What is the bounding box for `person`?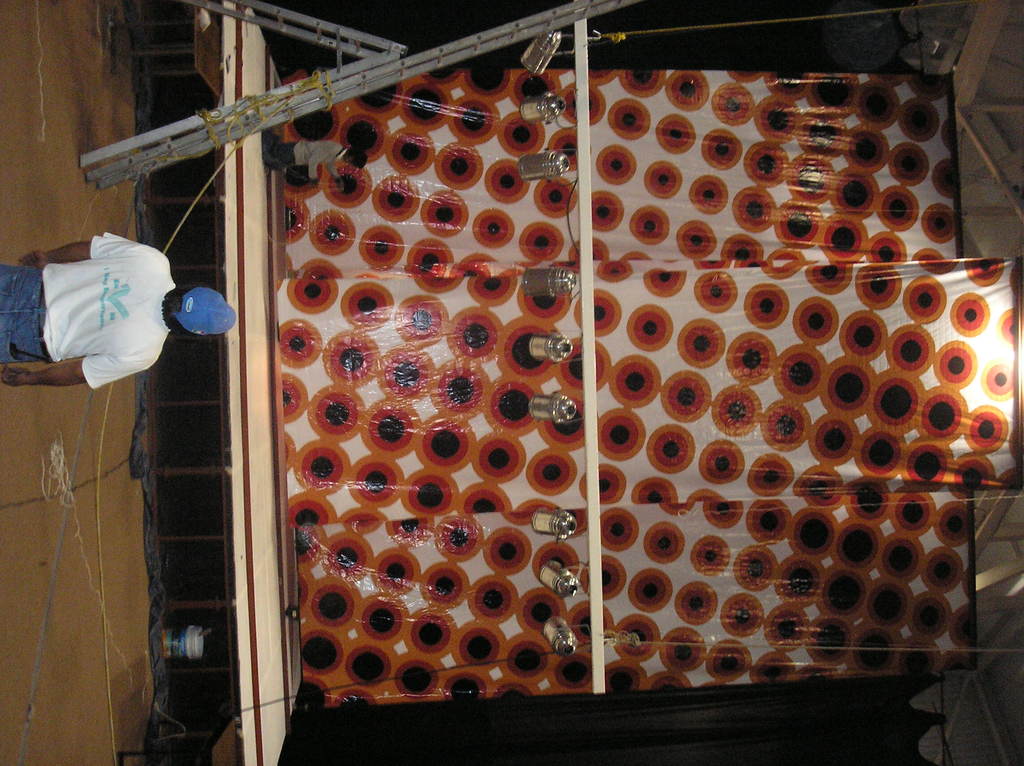
locate(20, 203, 197, 420).
